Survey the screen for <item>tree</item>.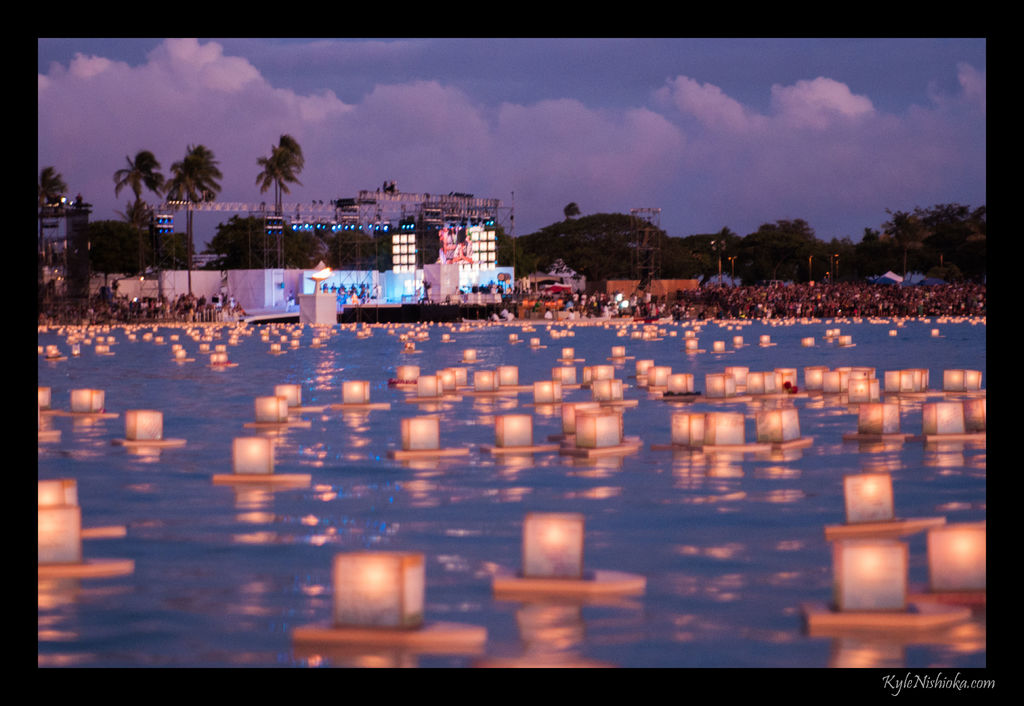
Survey found: [left=34, top=158, right=67, bottom=215].
